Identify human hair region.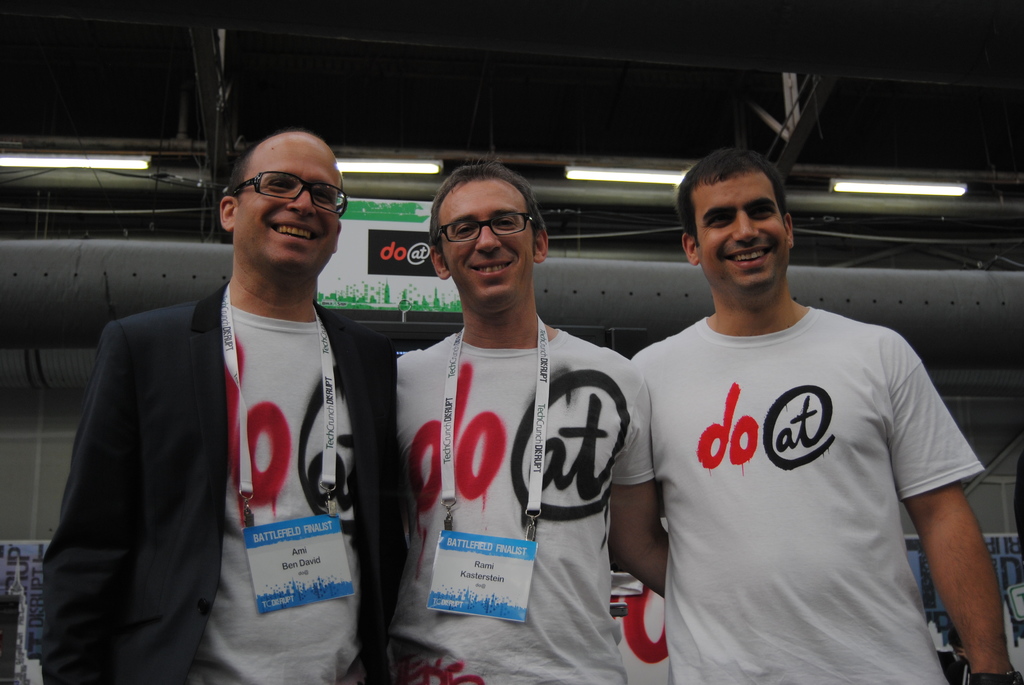
Region: pyautogui.locateOnScreen(425, 164, 547, 246).
